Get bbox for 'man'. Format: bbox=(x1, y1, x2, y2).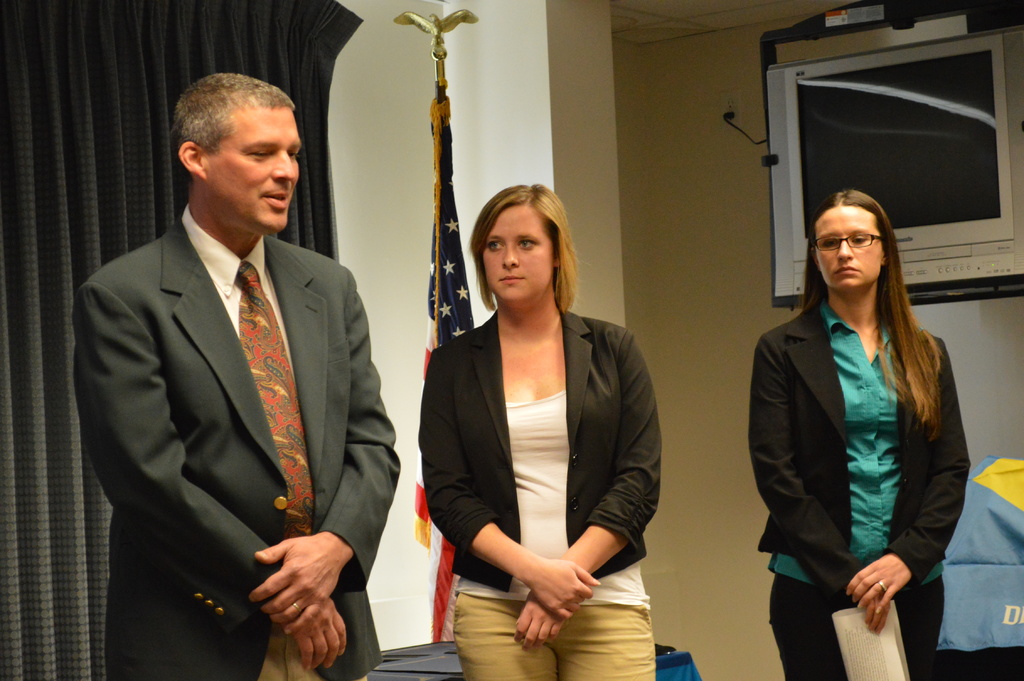
bbox=(79, 58, 399, 671).
